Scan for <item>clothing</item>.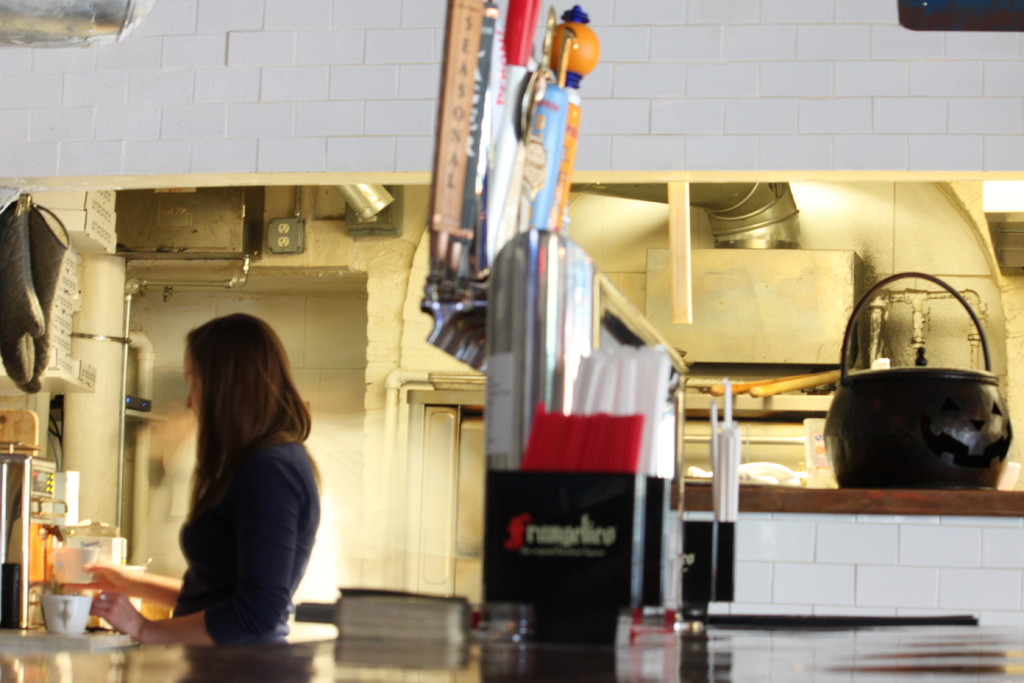
Scan result: 137 382 316 643.
